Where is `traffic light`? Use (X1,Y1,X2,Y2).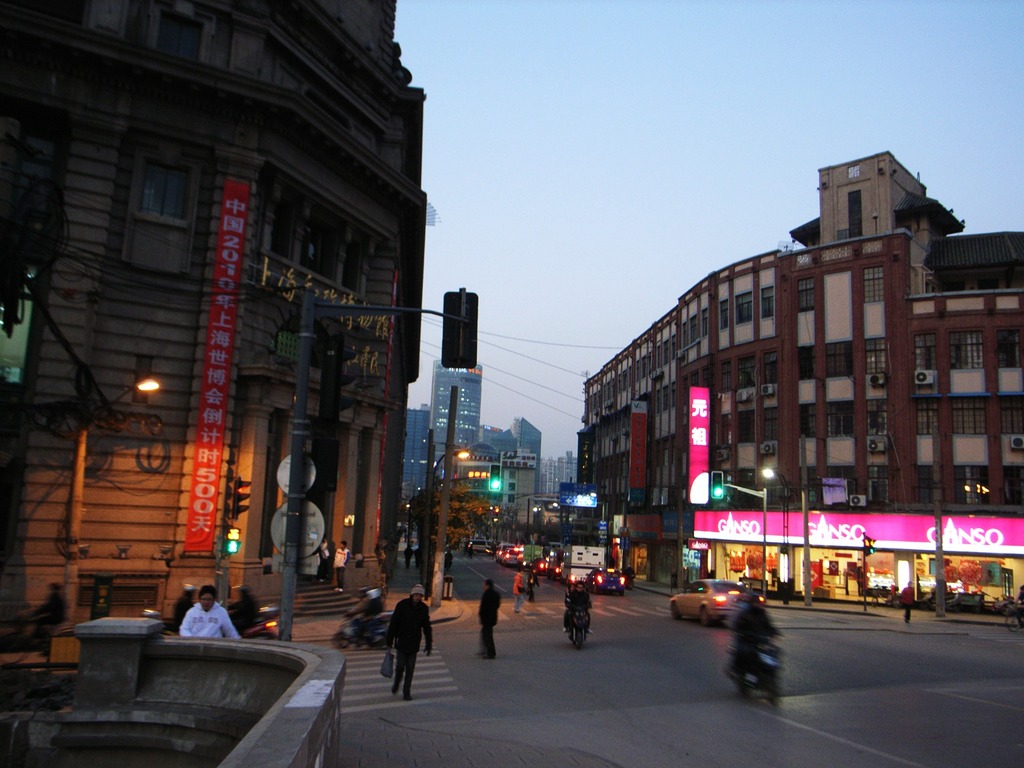
(710,470,724,497).
